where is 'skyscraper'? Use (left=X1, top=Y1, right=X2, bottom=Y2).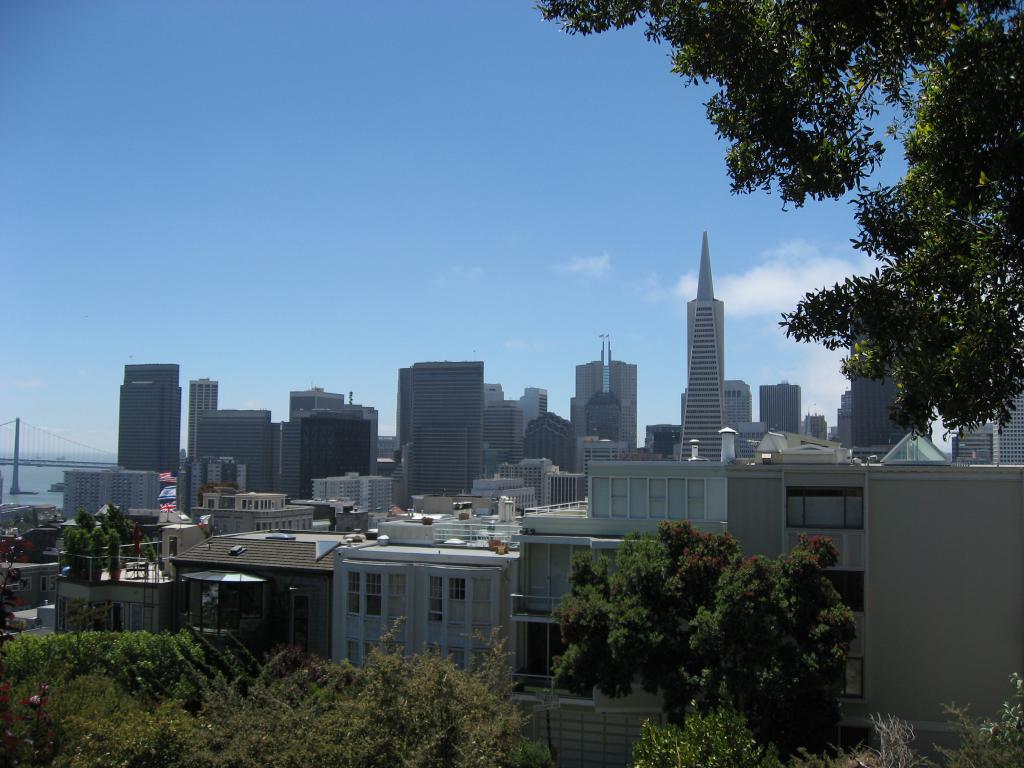
(left=111, top=362, right=184, bottom=478).
